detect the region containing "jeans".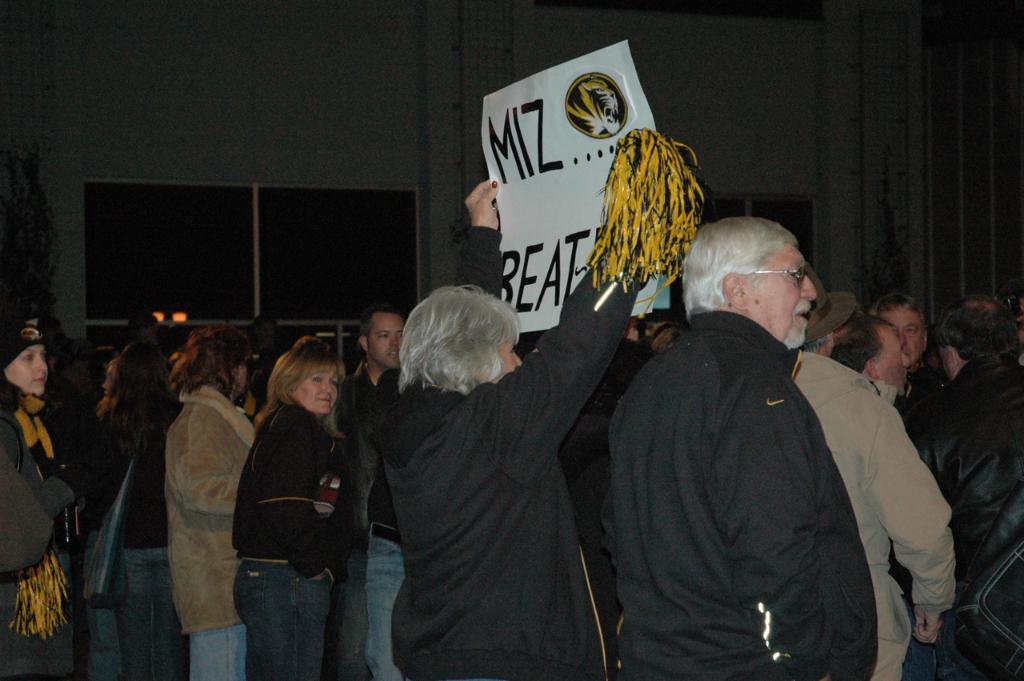
[110,548,189,679].
